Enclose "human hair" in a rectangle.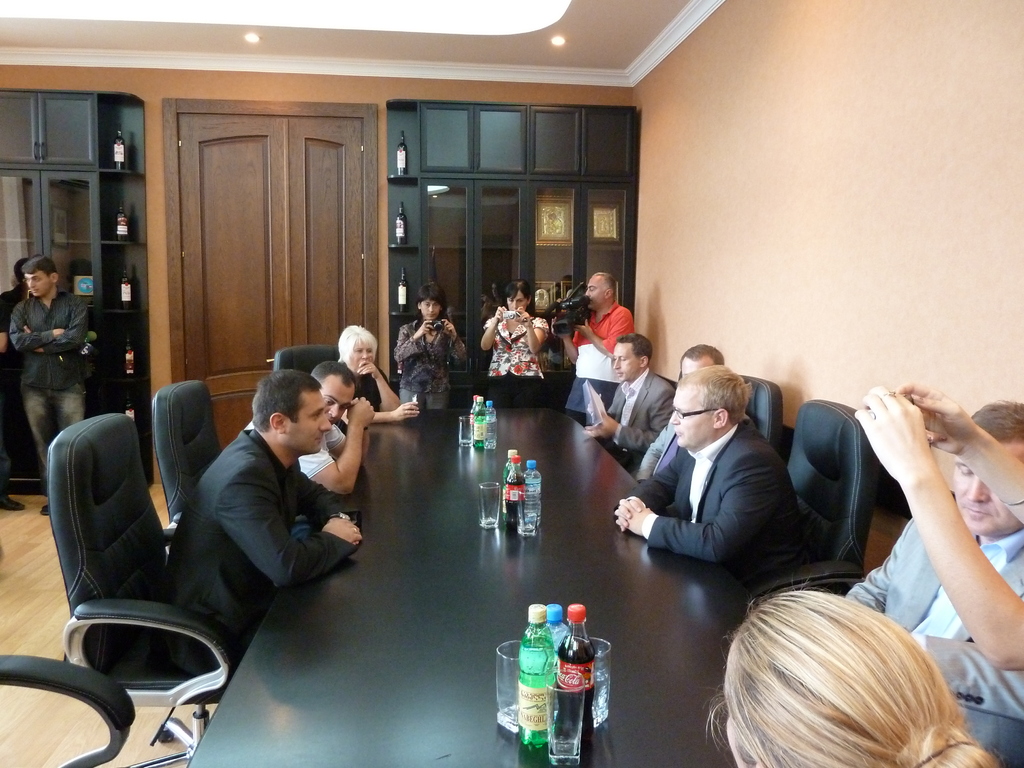
(x1=336, y1=326, x2=377, y2=371).
